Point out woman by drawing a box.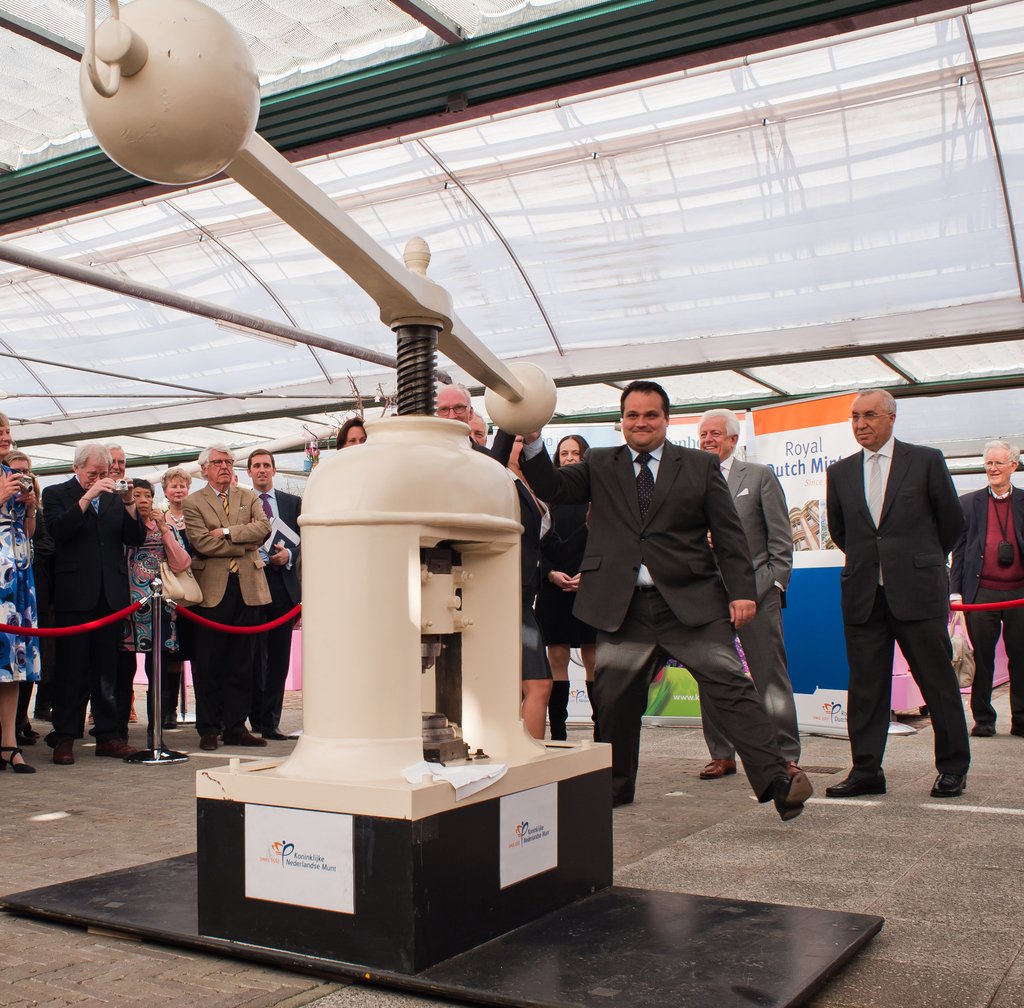
select_region(120, 472, 193, 754).
